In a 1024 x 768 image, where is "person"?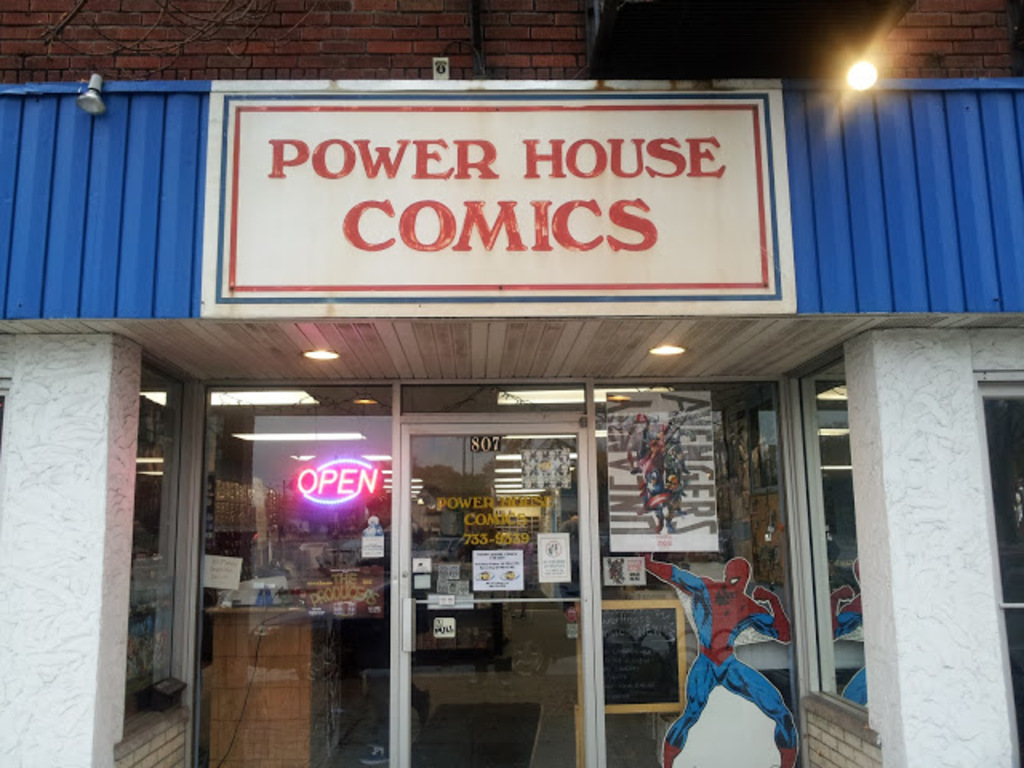
locate(643, 555, 803, 766).
